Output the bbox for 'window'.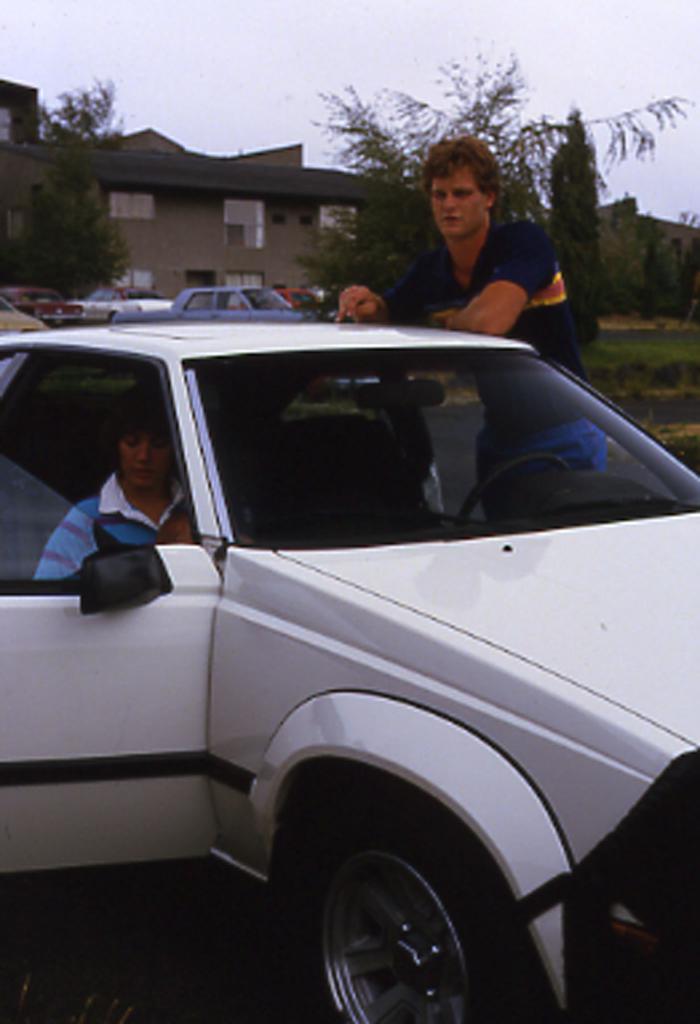
<bbox>223, 269, 264, 304</bbox>.
